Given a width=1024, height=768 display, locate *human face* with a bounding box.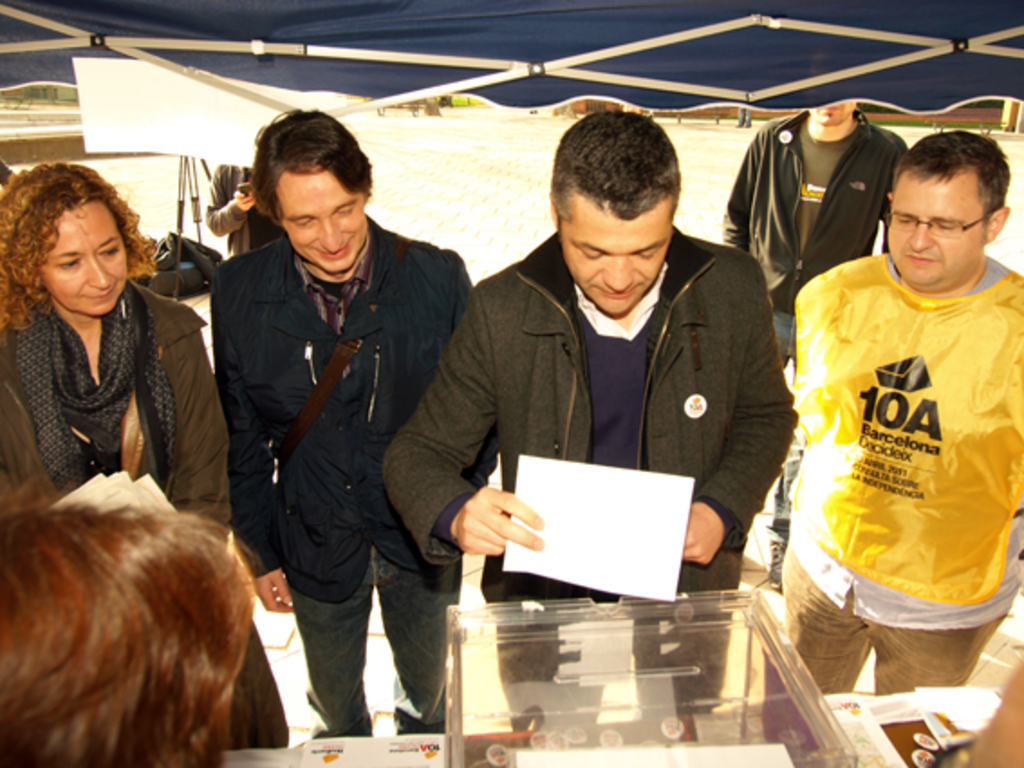
Located: bbox(40, 201, 128, 316).
